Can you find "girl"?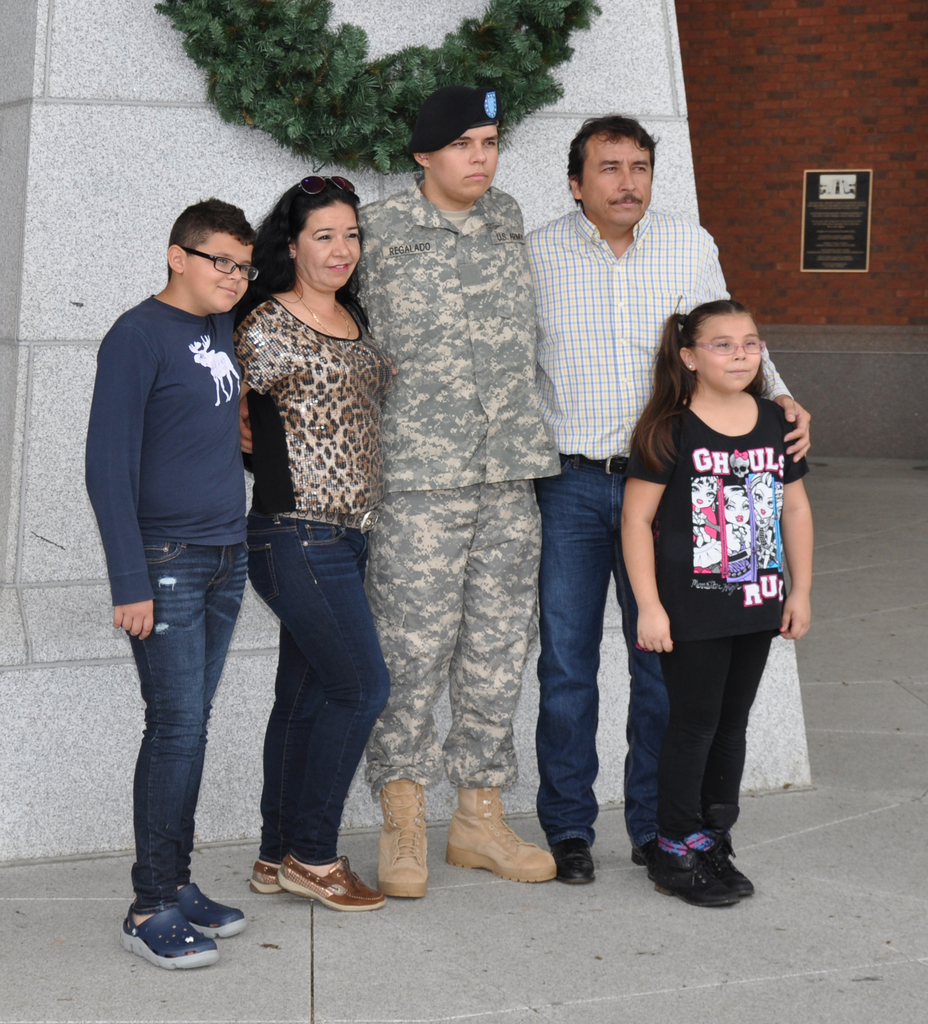
Yes, bounding box: {"left": 614, "top": 298, "right": 811, "bottom": 913}.
